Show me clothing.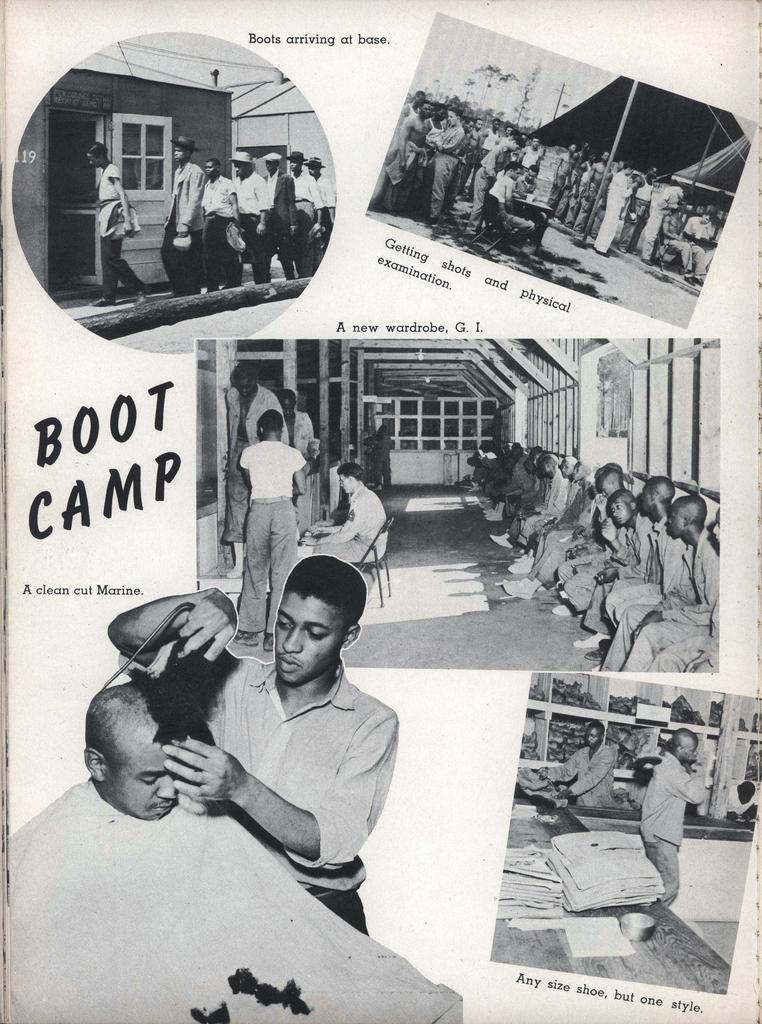
clothing is here: (x1=537, y1=736, x2=632, y2=810).
